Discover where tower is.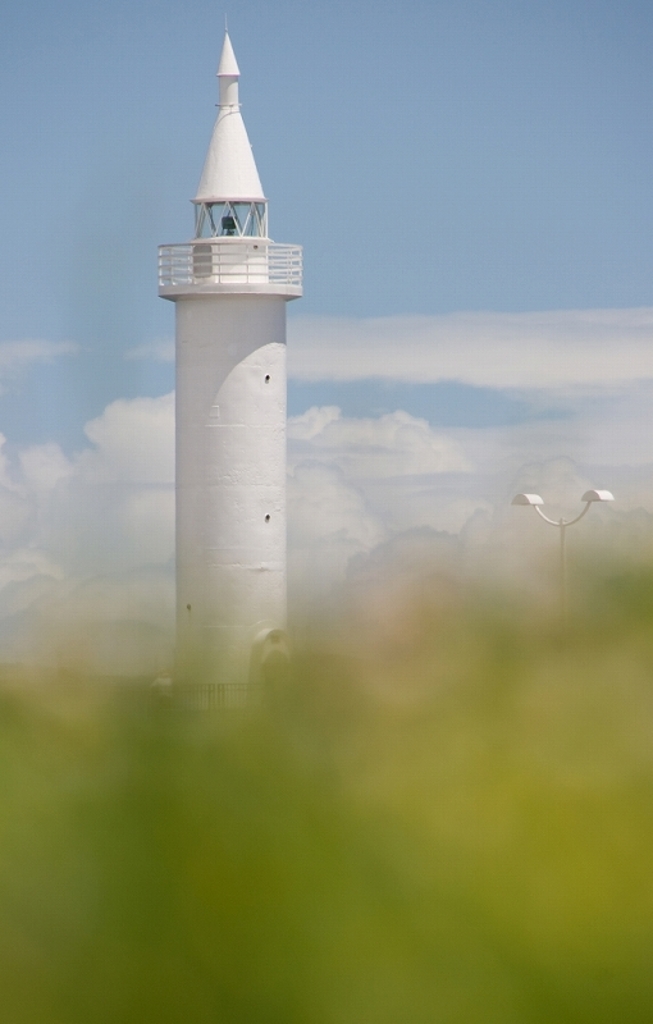
Discovered at BBox(155, 19, 306, 705).
